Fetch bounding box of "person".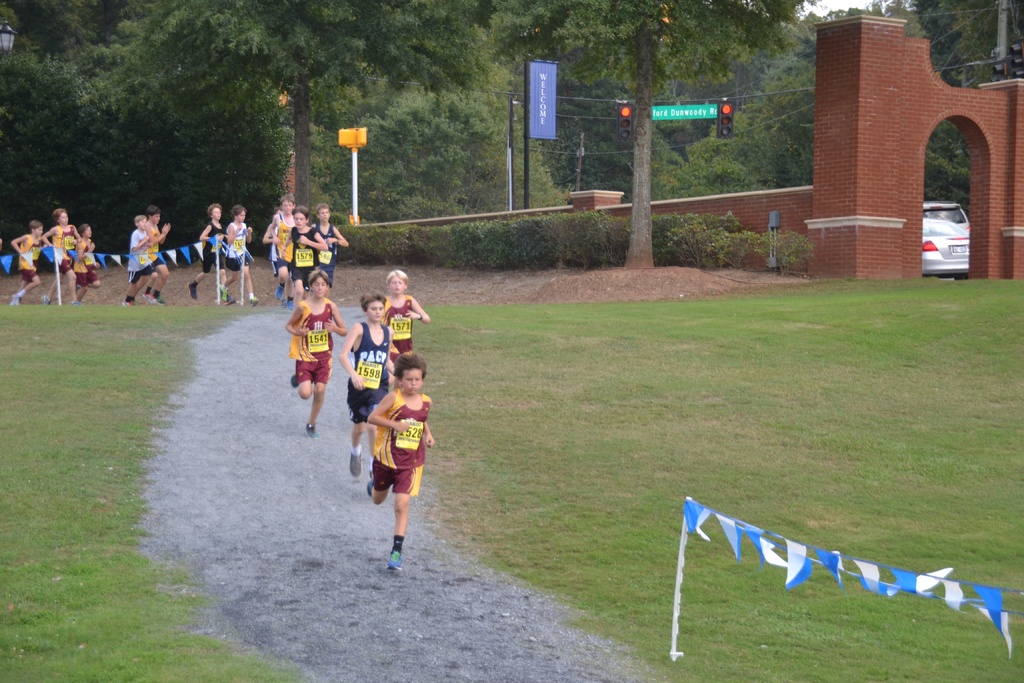
Bbox: select_region(378, 272, 433, 384).
